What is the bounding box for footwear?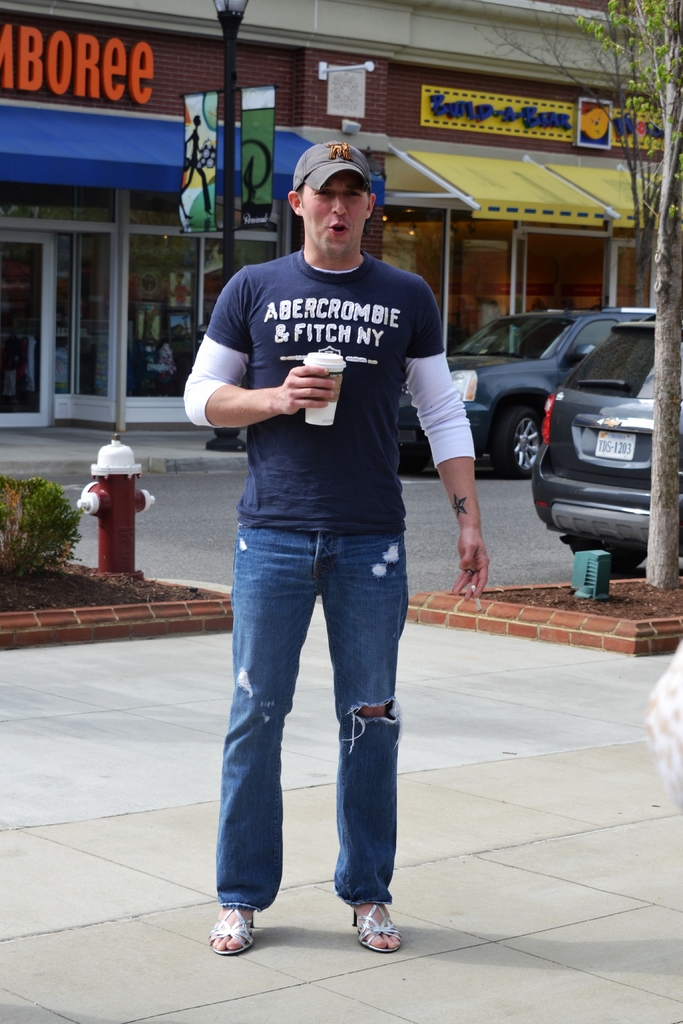
x1=200, y1=912, x2=265, y2=971.
